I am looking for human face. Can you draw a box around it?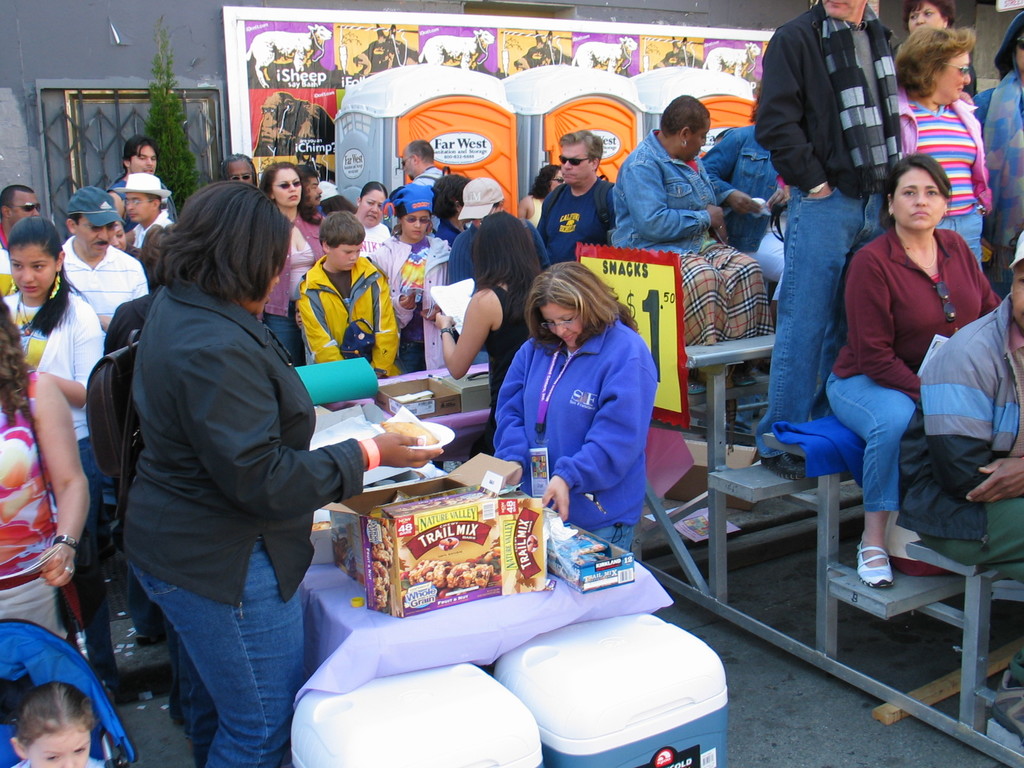
Sure, the bounding box is (938,47,971,104).
